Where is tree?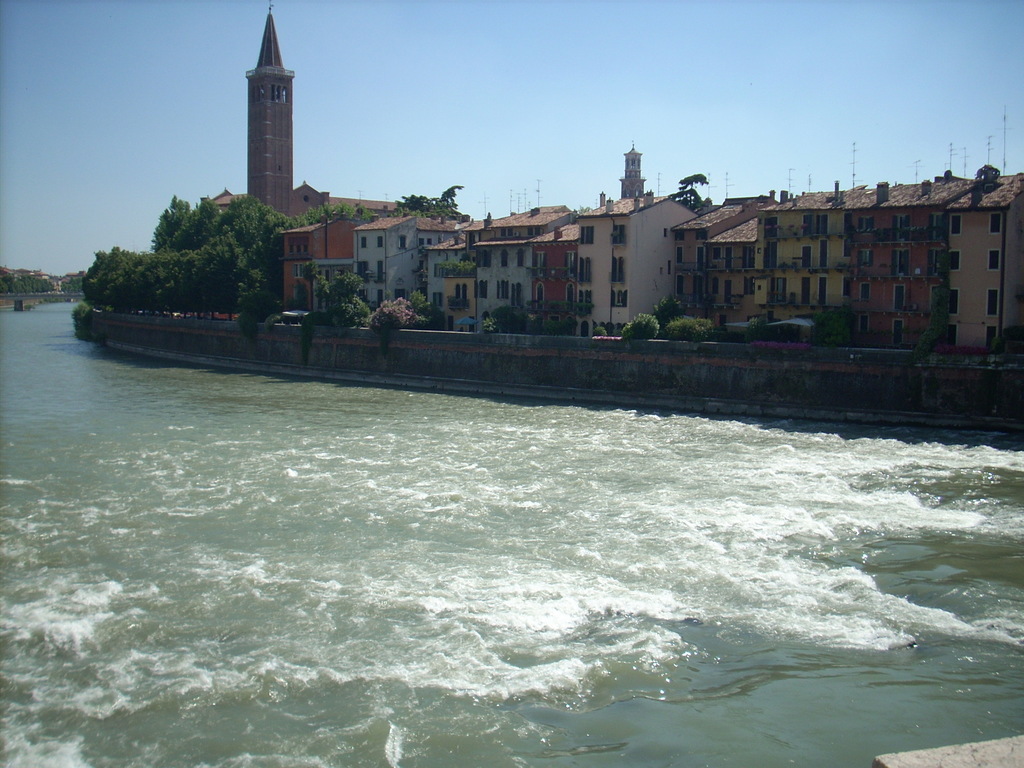
x1=93, y1=170, x2=301, y2=297.
